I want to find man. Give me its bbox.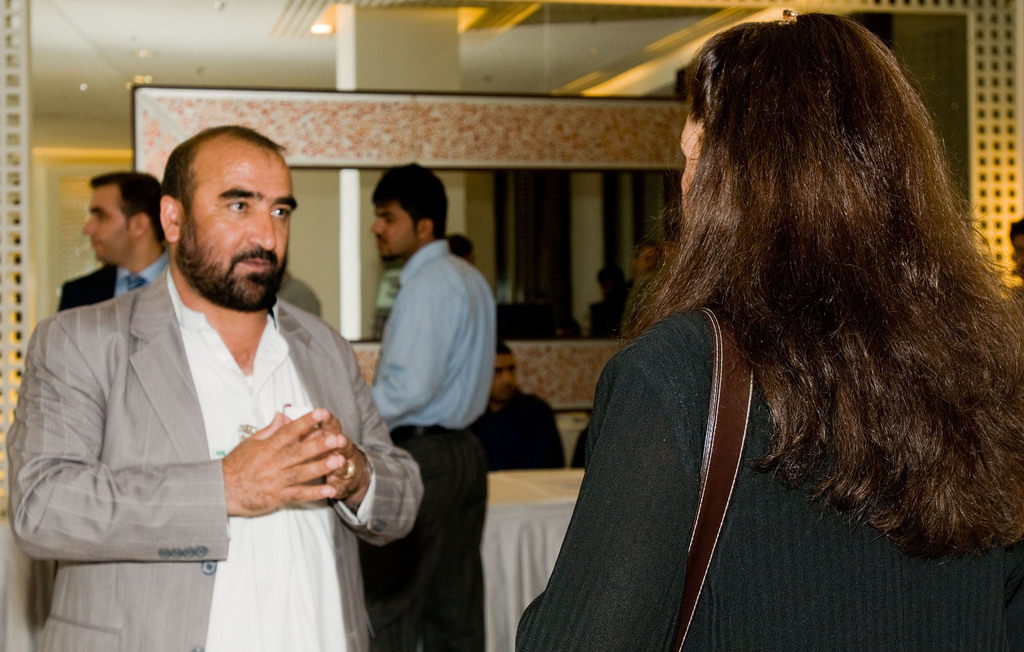
[left=593, top=261, right=632, bottom=327].
